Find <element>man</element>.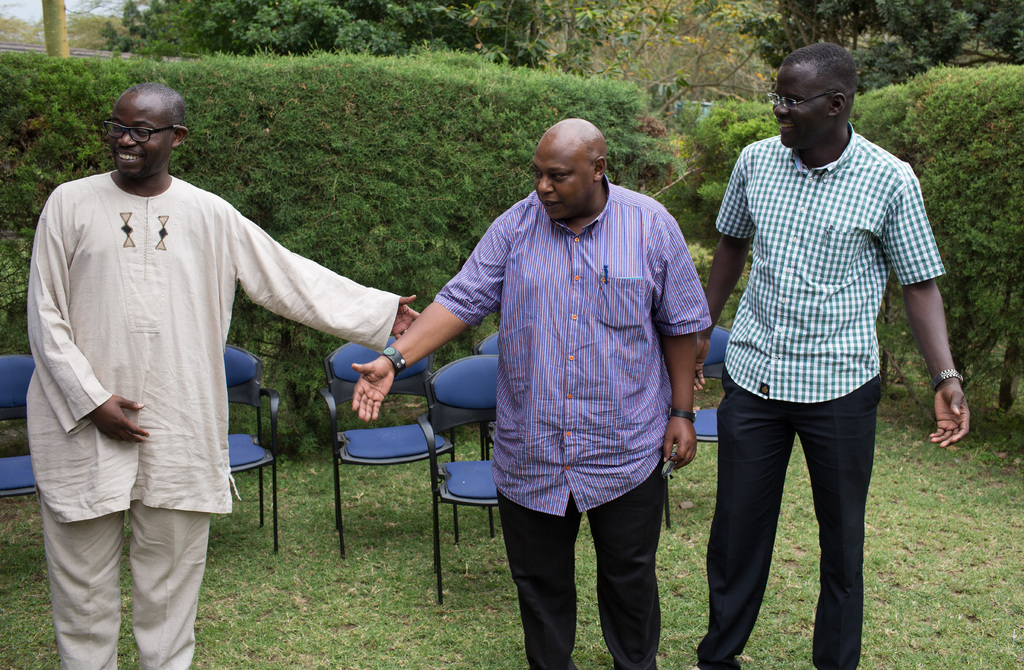
350 115 712 669.
